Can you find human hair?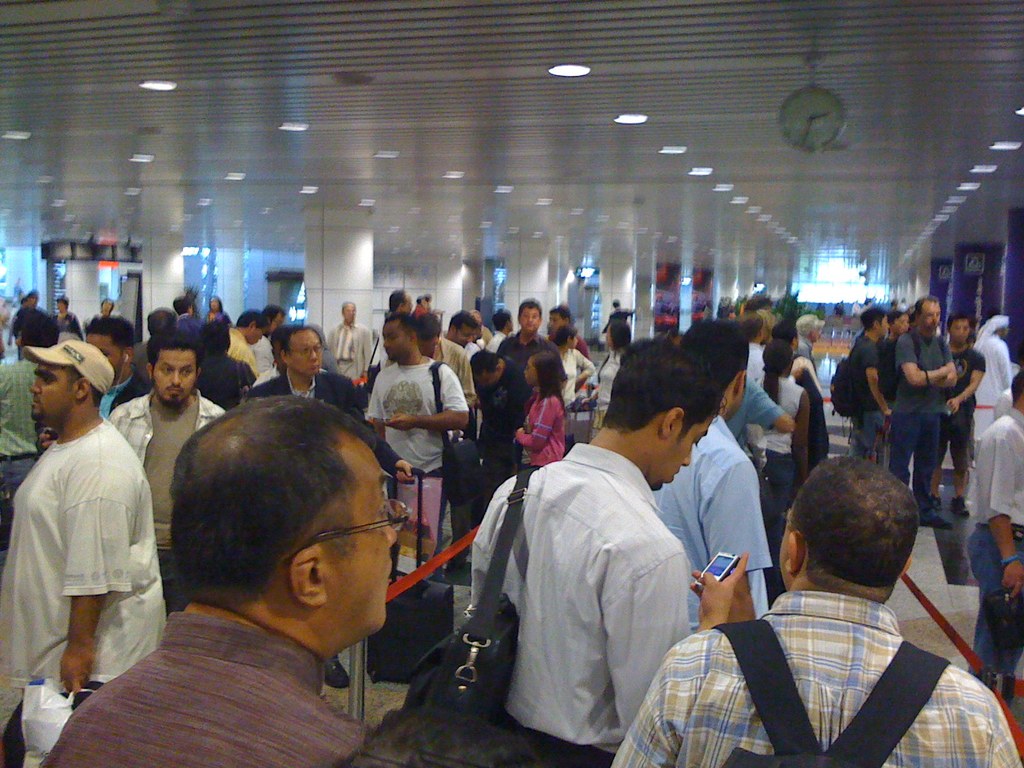
Yes, bounding box: 412/310/443/340.
